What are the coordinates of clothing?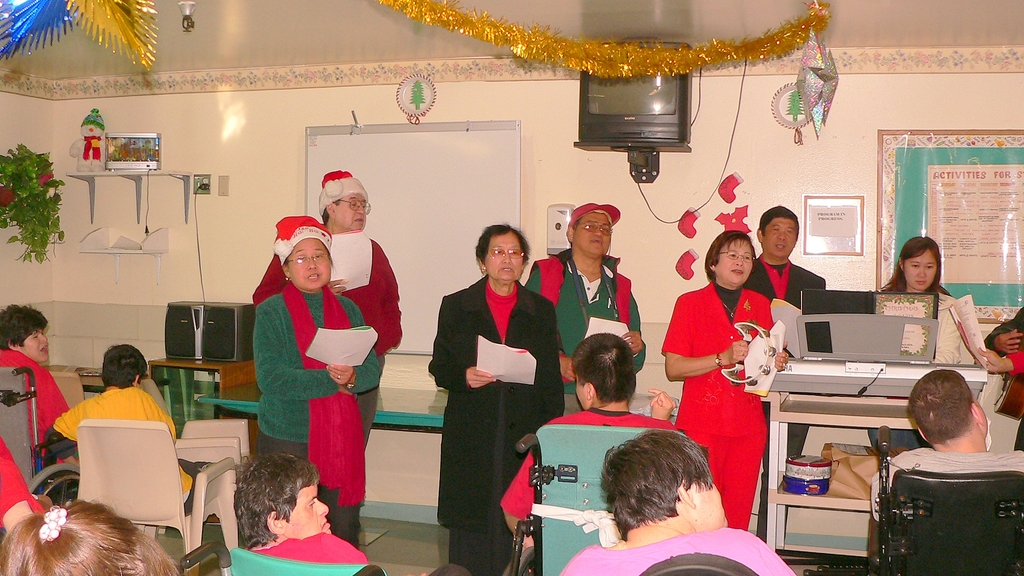
425,273,563,575.
